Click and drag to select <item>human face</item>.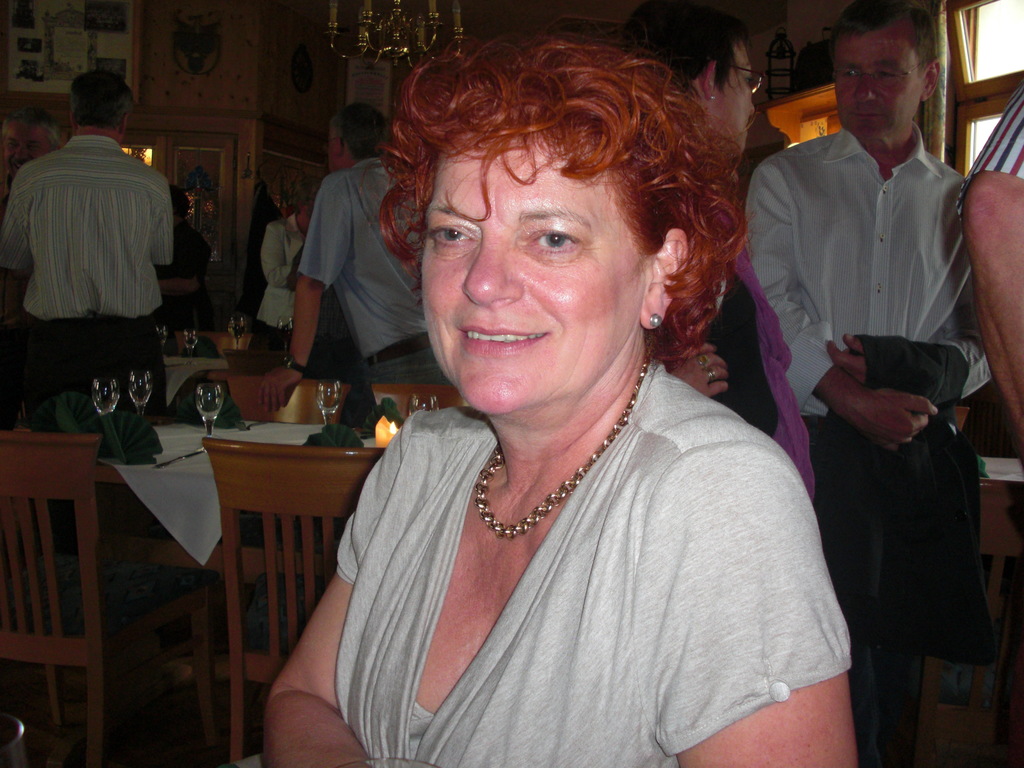
Selection: <bbox>4, 123, 49, 176</bbox>.
